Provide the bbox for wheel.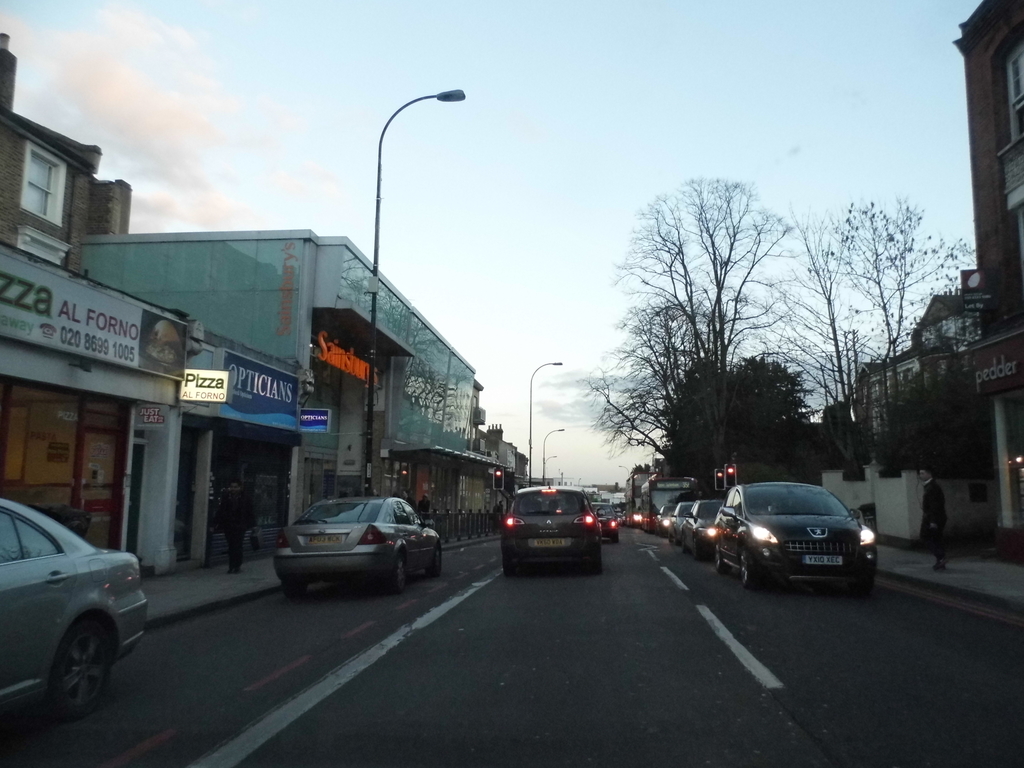
locate(691, 537, 700, 558).
